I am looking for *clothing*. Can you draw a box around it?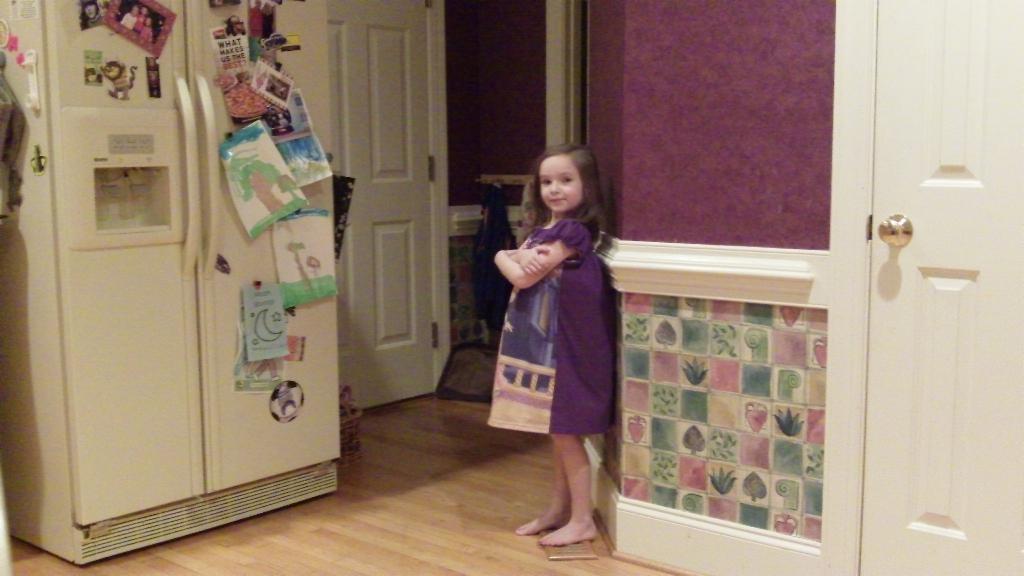
Sure, the bounding box is left=483, top=193, right=623, bottom=460.
